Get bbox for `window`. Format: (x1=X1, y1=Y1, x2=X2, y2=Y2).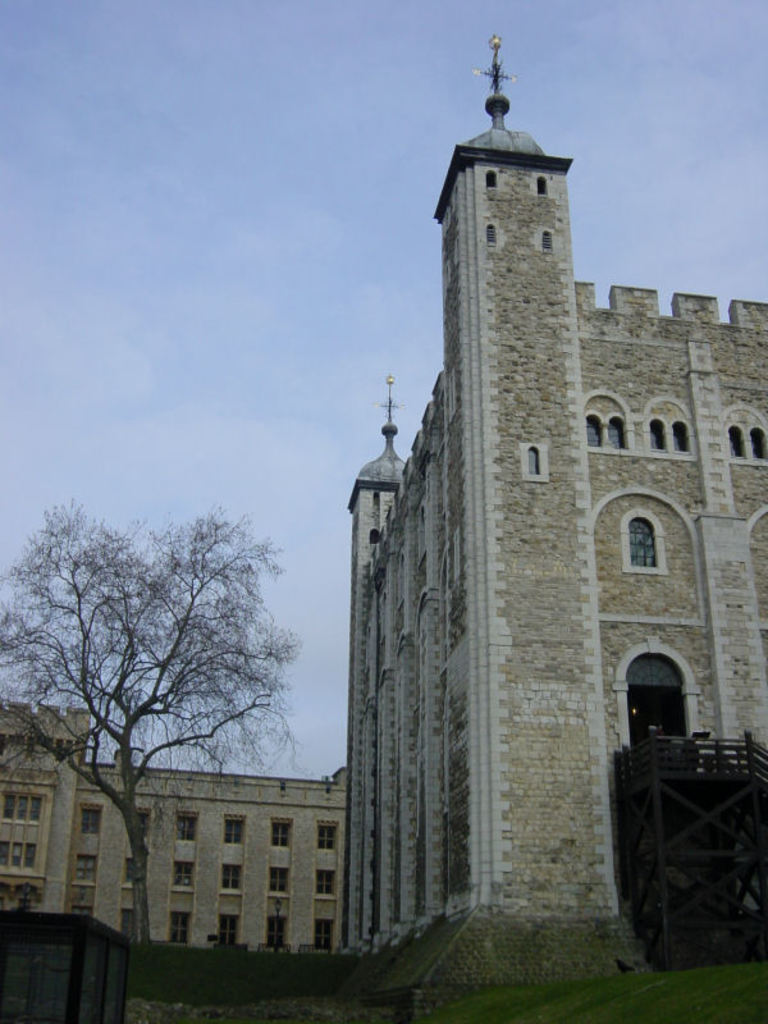
(x1=311, y1=919, x2=337, y2=951).
